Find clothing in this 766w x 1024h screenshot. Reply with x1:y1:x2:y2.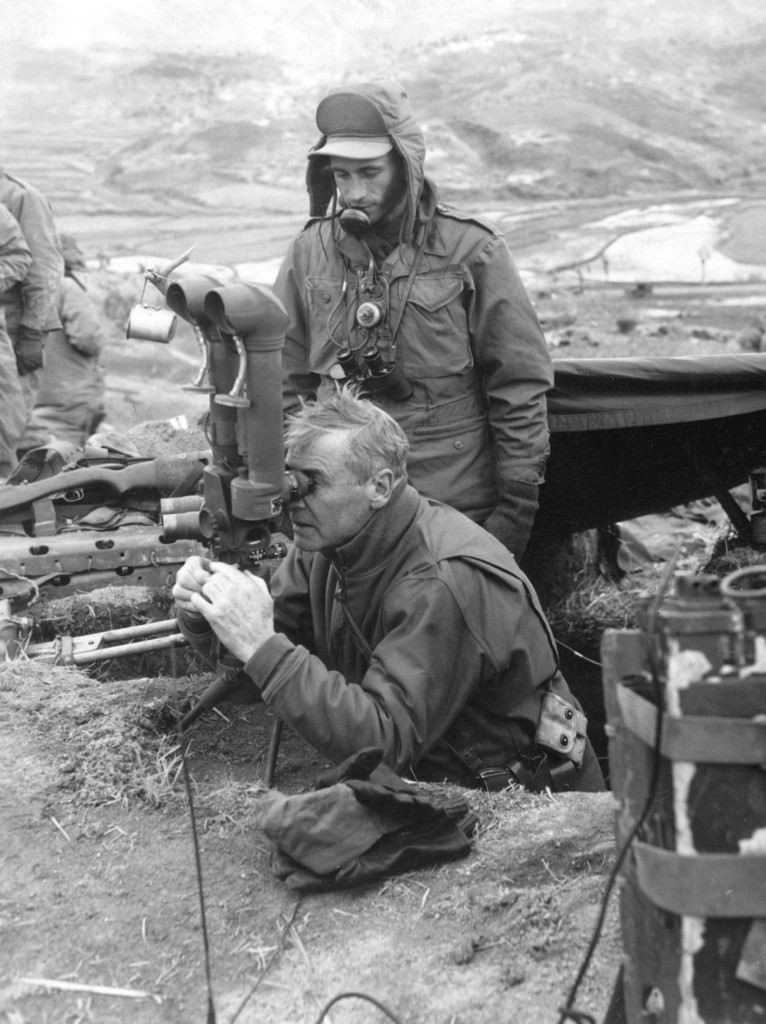
245:461:612:797.
